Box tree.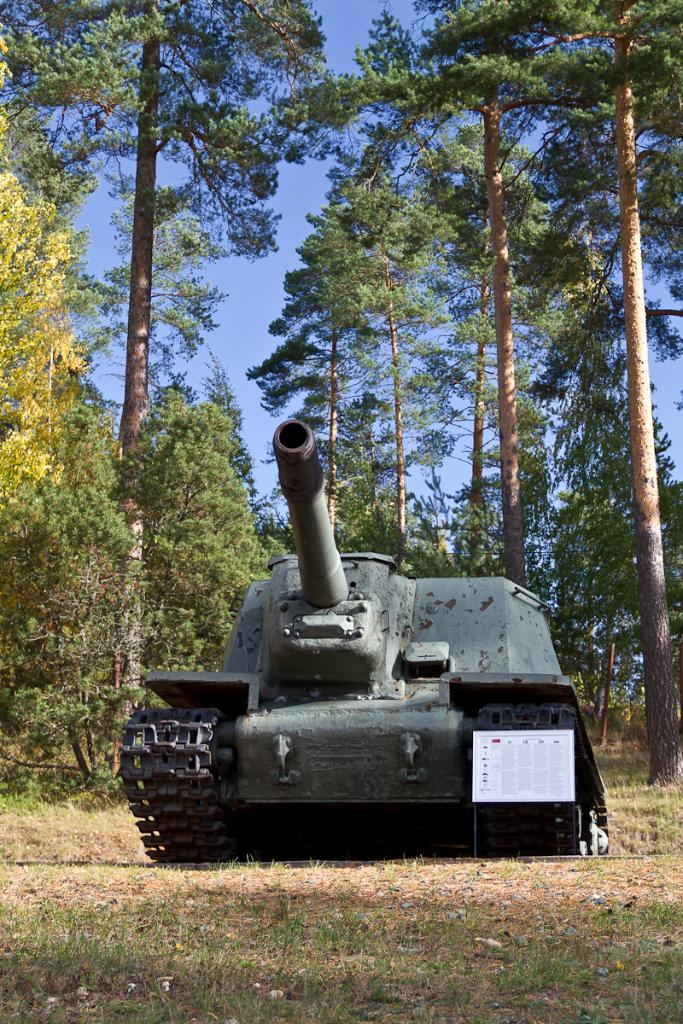
box=[62, 0, 336, 742].
